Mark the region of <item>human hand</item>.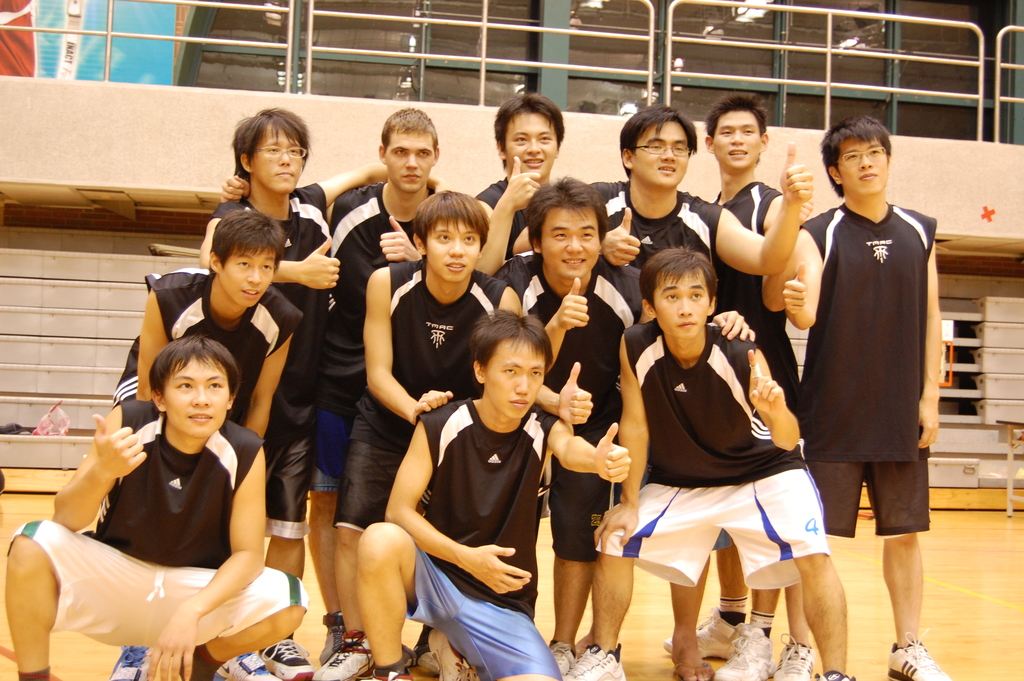
Region: [498,154,543,217].
